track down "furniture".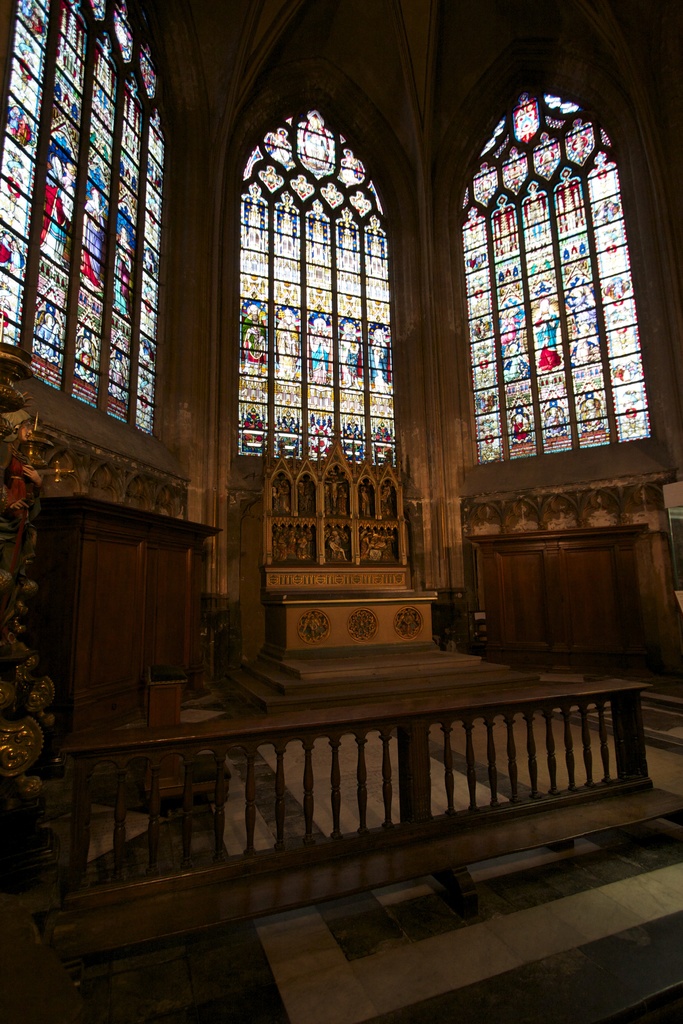
Tracked to 147 668 191 799.
